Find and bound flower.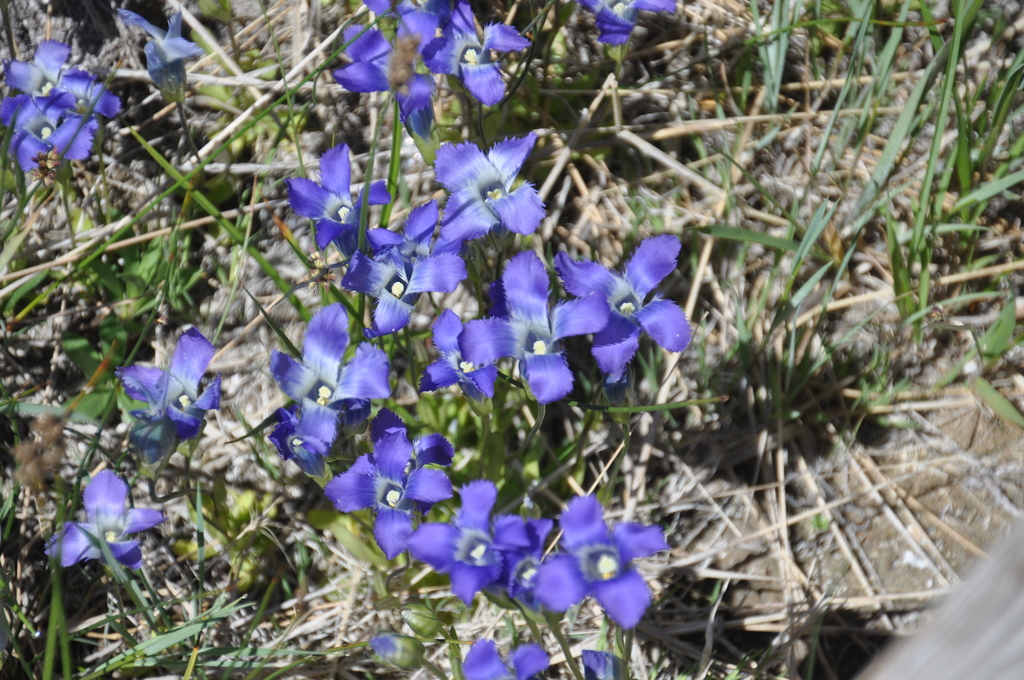
Bound: 508/498/661/622.
